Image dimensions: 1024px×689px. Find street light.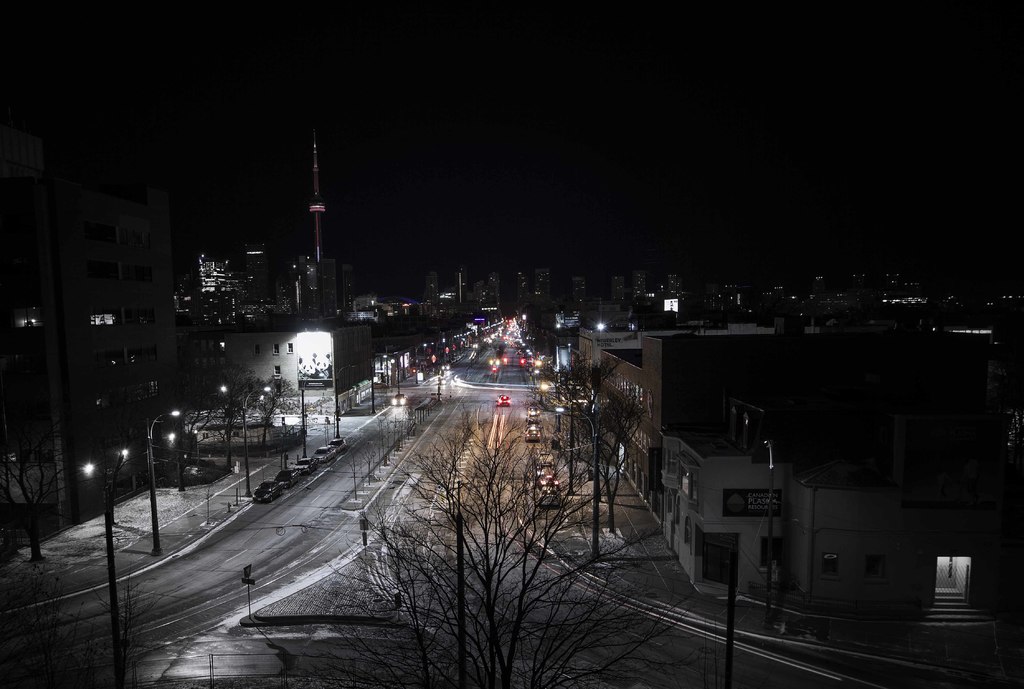
157:406:184:564.
